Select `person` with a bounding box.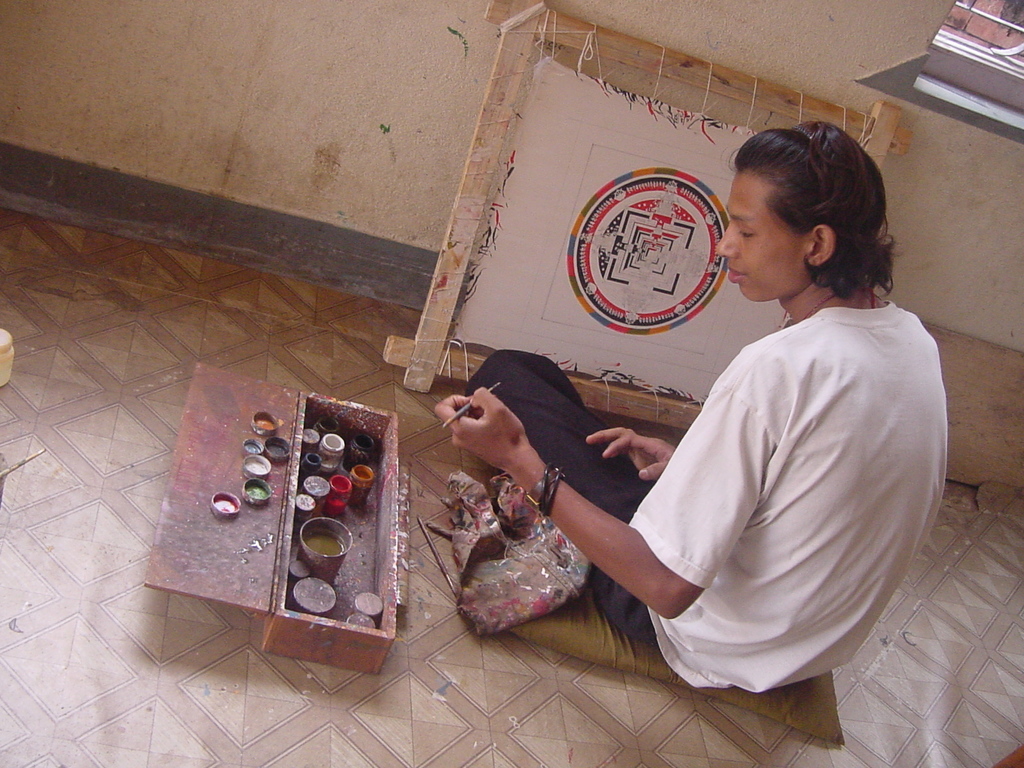
429/113/953/693.
